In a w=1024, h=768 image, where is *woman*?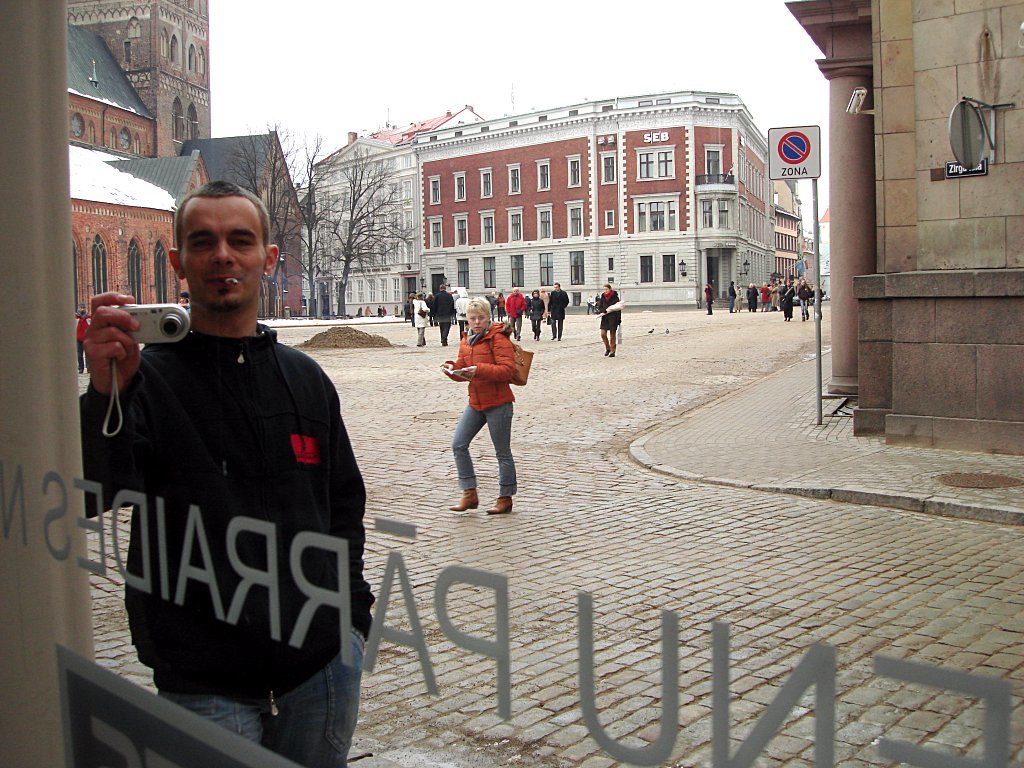
detection(799, 282, 810, 321).
